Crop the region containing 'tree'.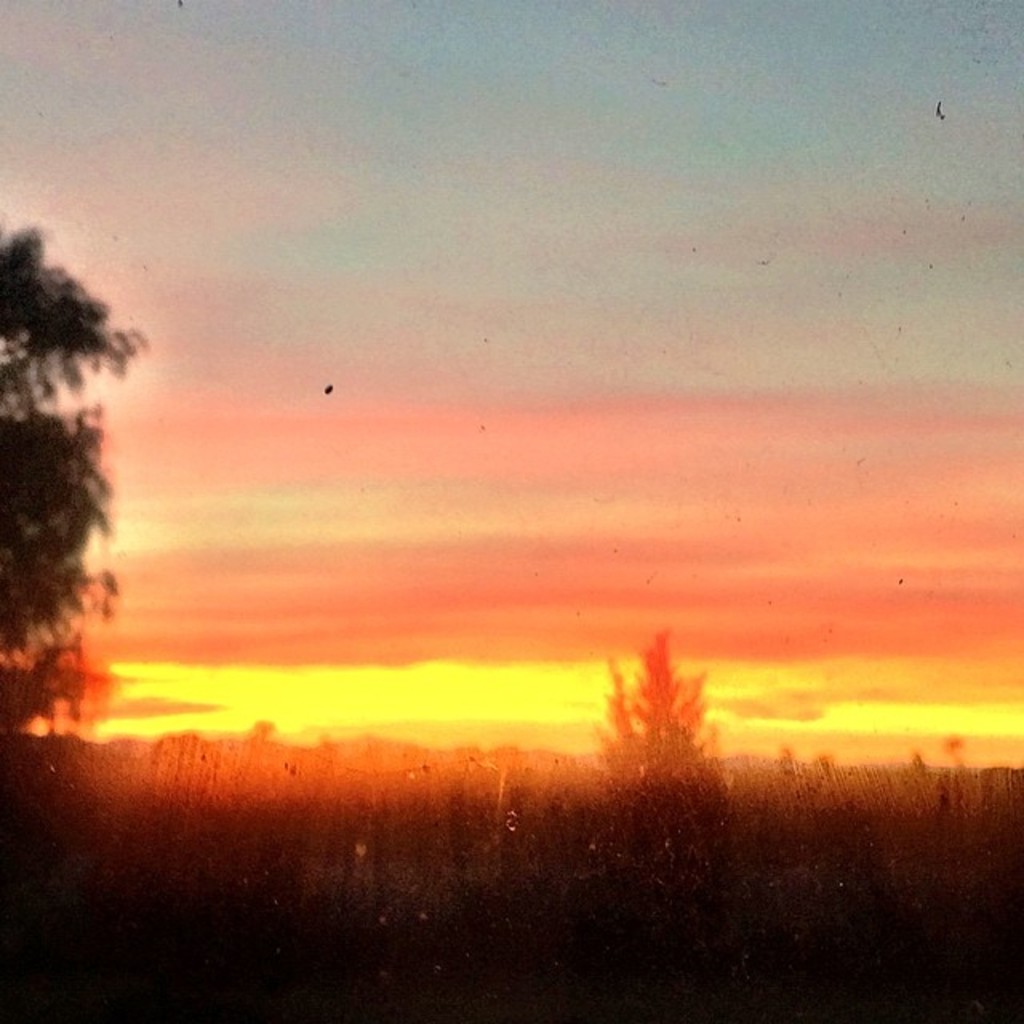
Crop region: region(0, 219, 152, 786).
